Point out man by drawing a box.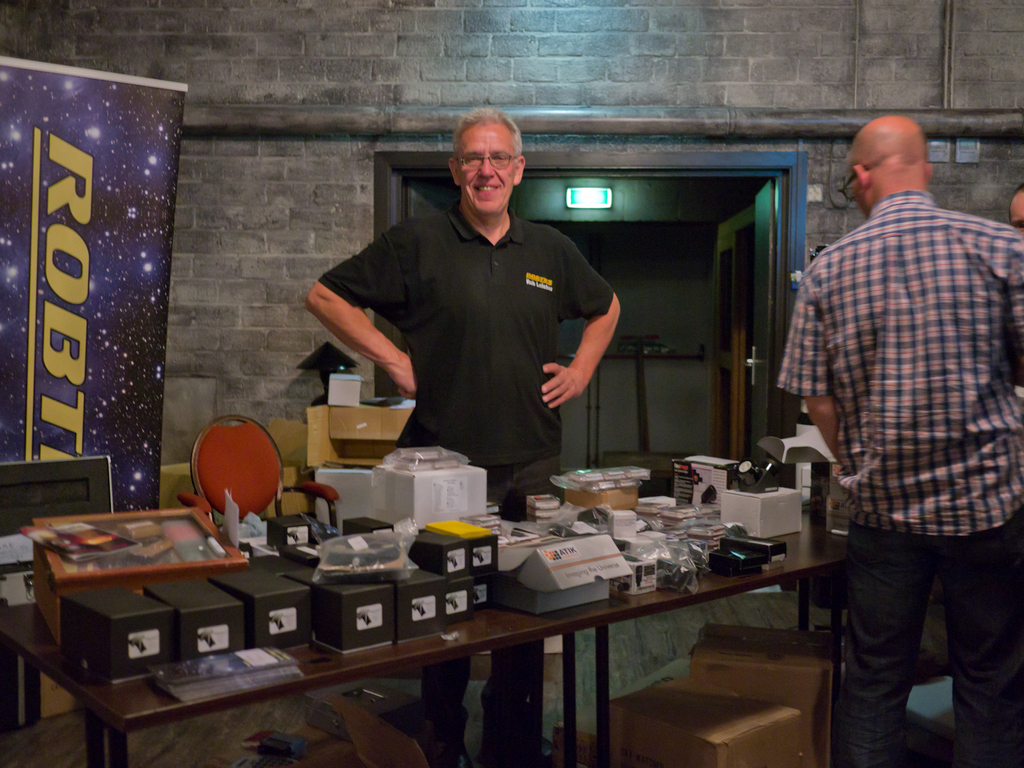
(305,108,627,767).
